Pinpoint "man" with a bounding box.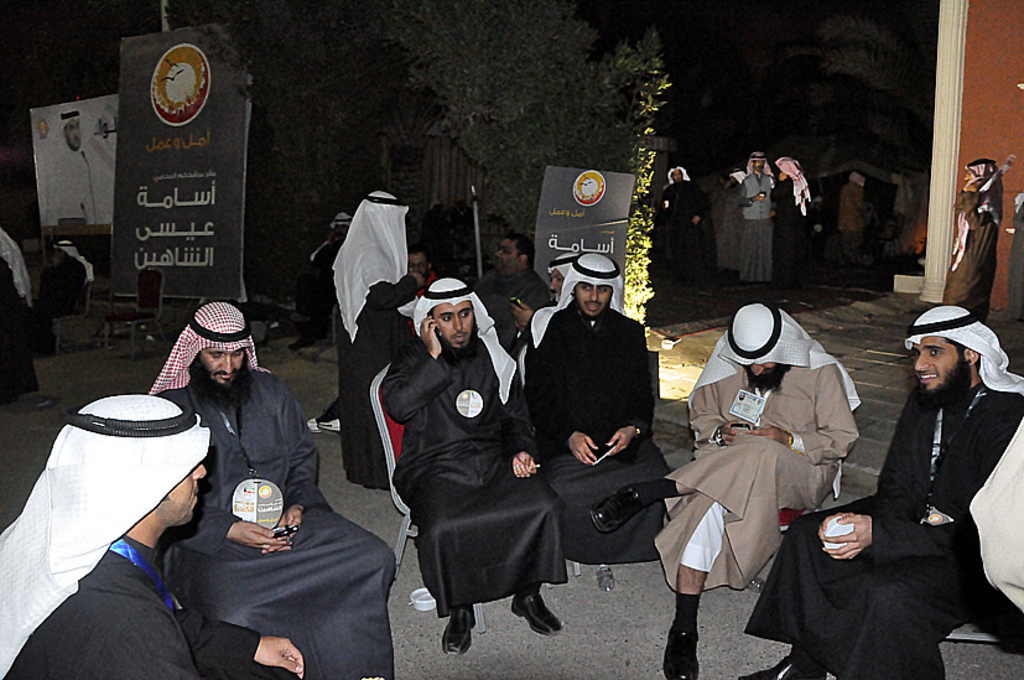
BBox(311, 214, 350, 333).
